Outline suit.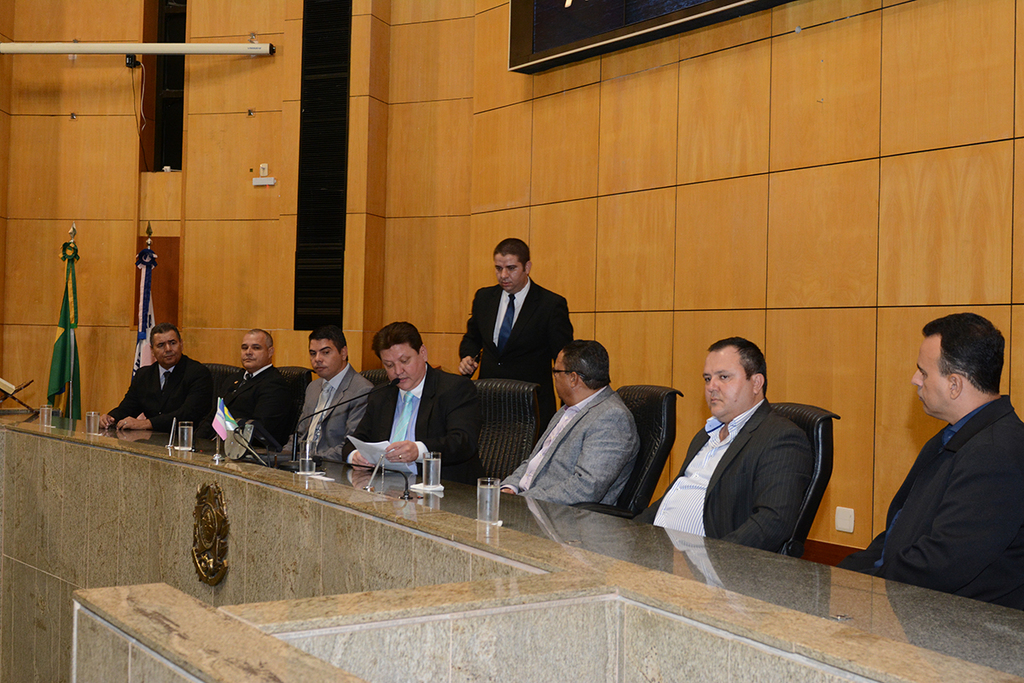
Outline: detection(457, 250, 585, 420).
